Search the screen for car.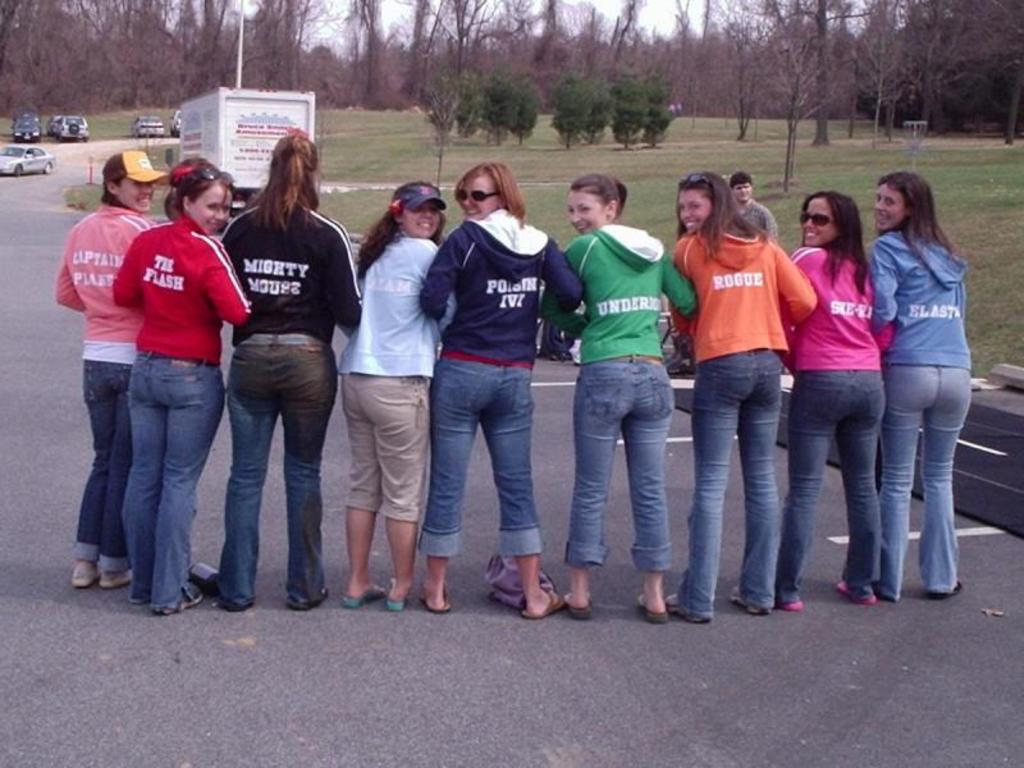
Found at bbox(56, 116, 88, 142).
